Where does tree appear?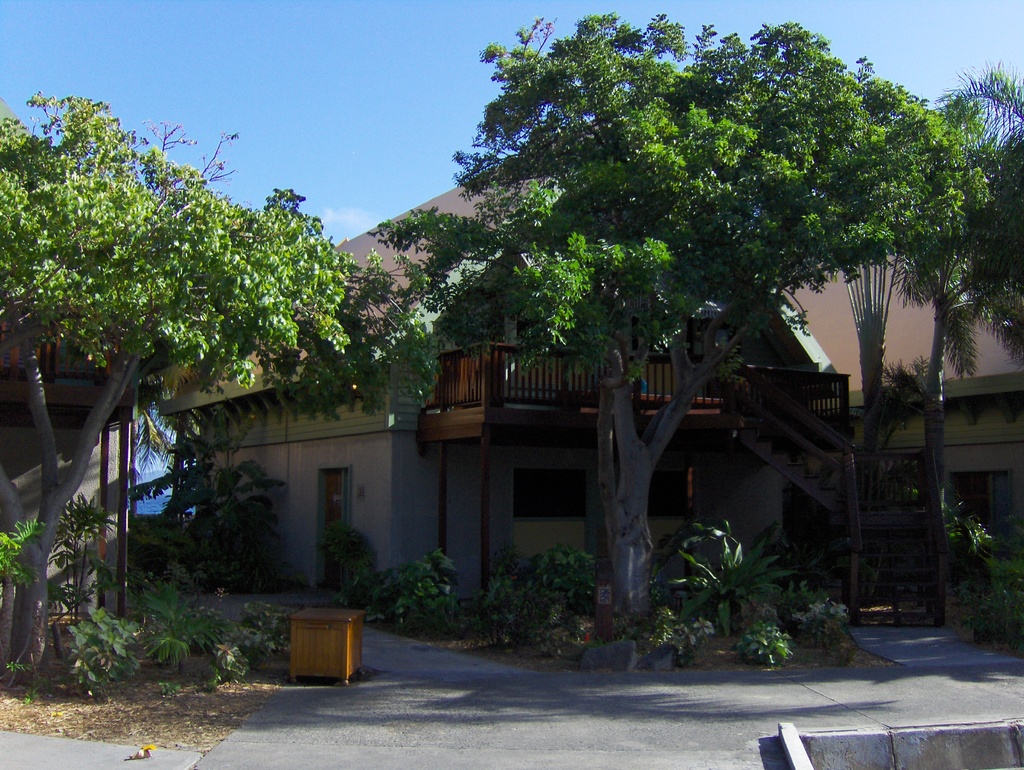
Appears at (0, 89, 447, 688).
